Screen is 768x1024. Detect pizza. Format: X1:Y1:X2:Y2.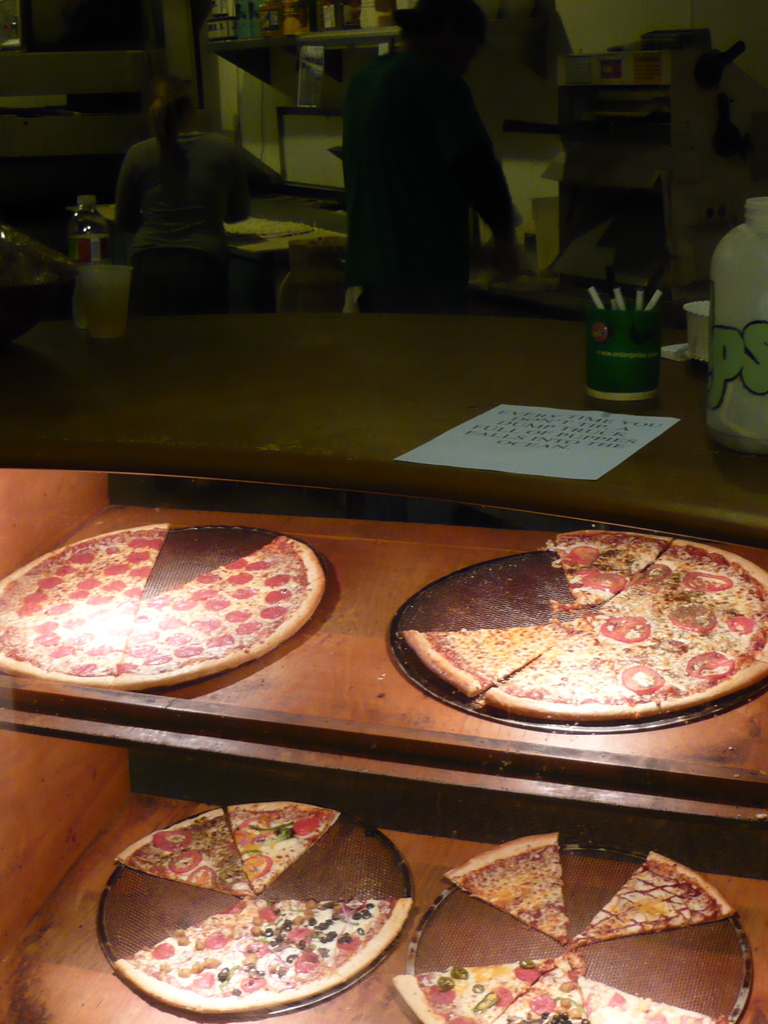
587:975:712:1023.
